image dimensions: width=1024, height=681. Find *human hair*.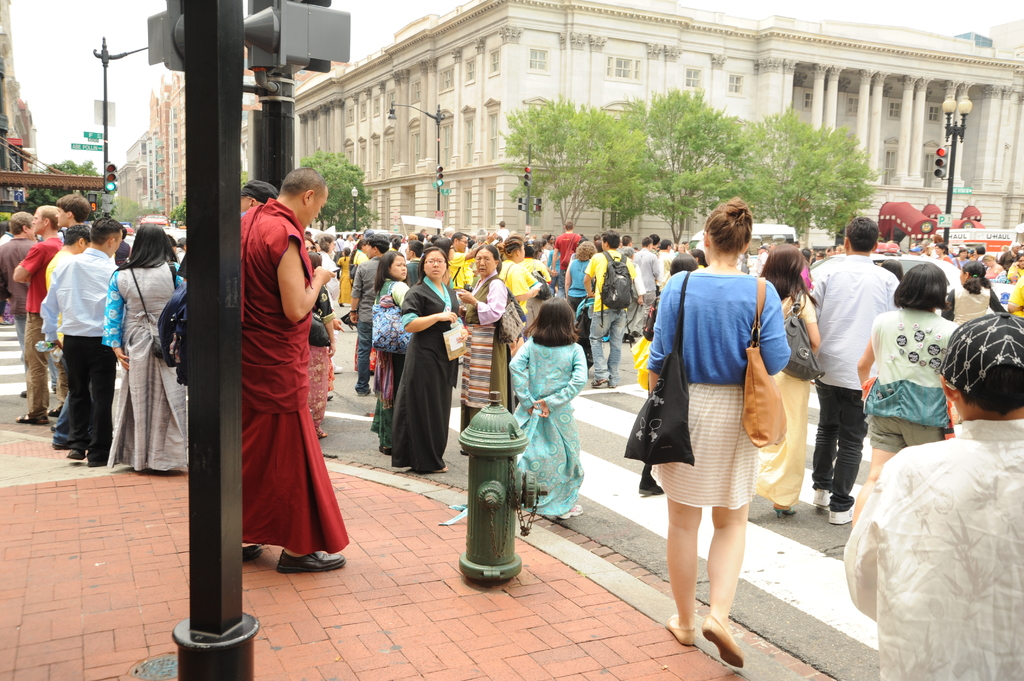
detection(279, 166, 324, 197).
